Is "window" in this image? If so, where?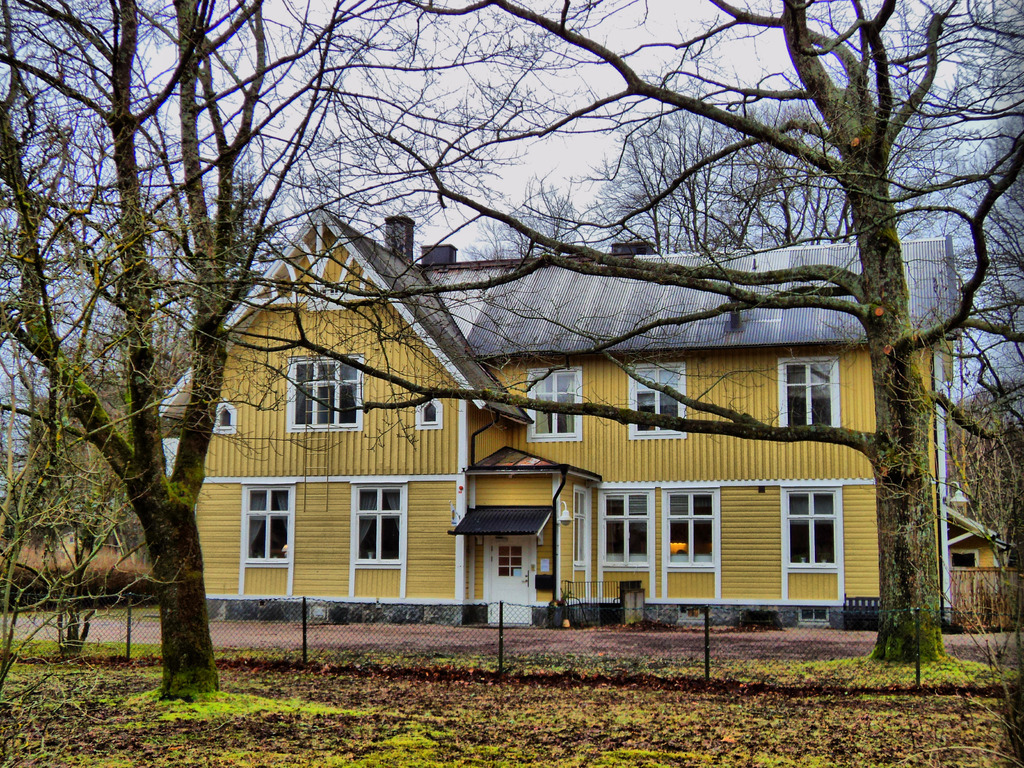
Yes, at <box>217,403,234,427</box>.
